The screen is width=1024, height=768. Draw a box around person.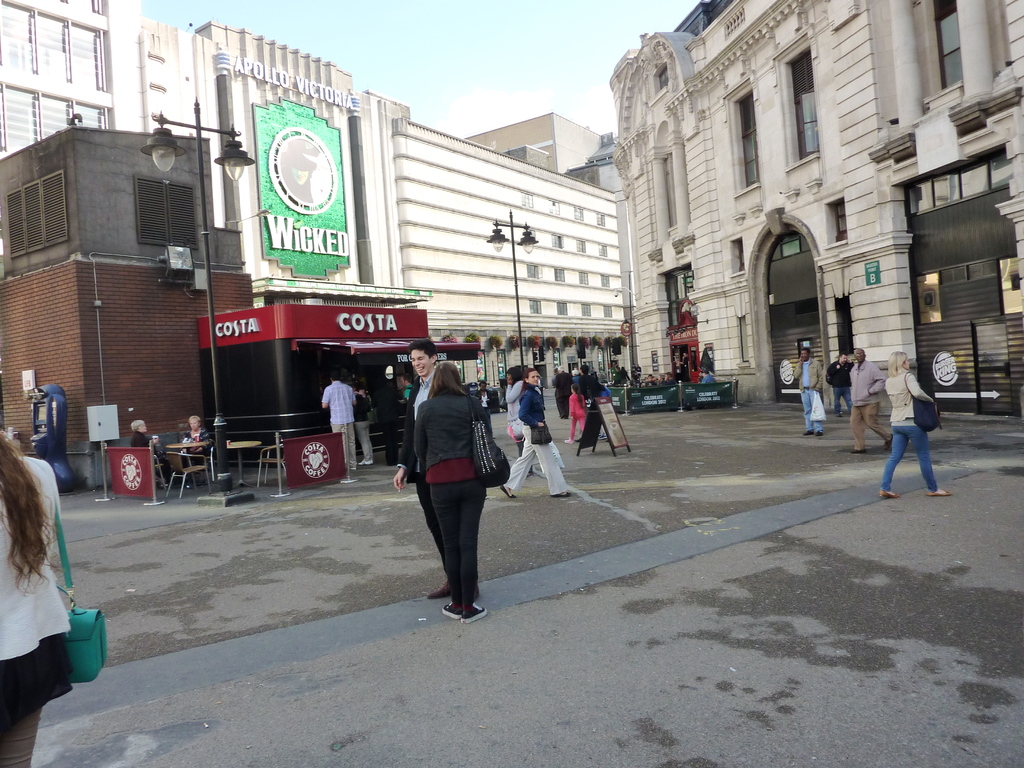
bbox(182, 415, 214, 473).
